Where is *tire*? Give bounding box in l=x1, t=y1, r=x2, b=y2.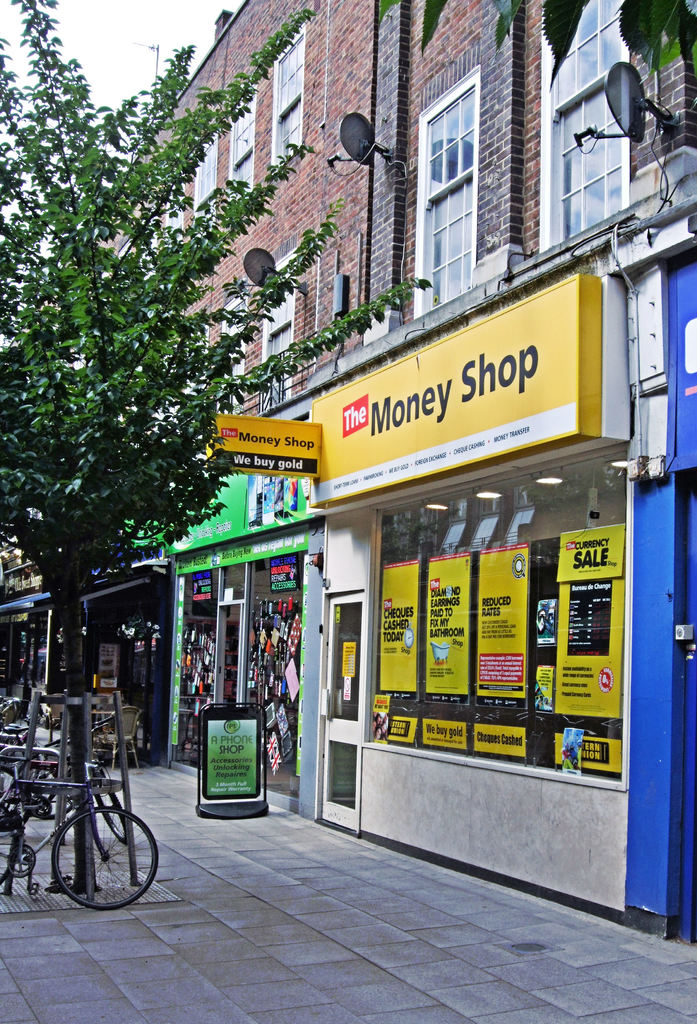
l=94, t=774, r=124, b=845.
